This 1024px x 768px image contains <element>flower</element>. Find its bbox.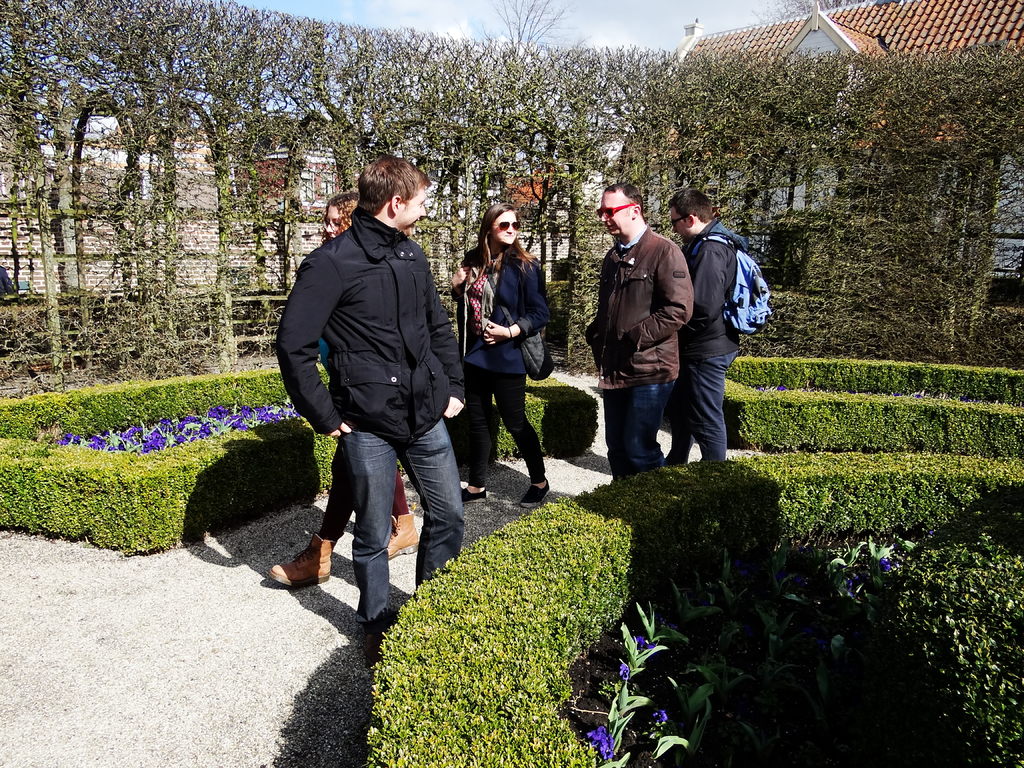
(left=632, top=631, right=646, bottom=643).
